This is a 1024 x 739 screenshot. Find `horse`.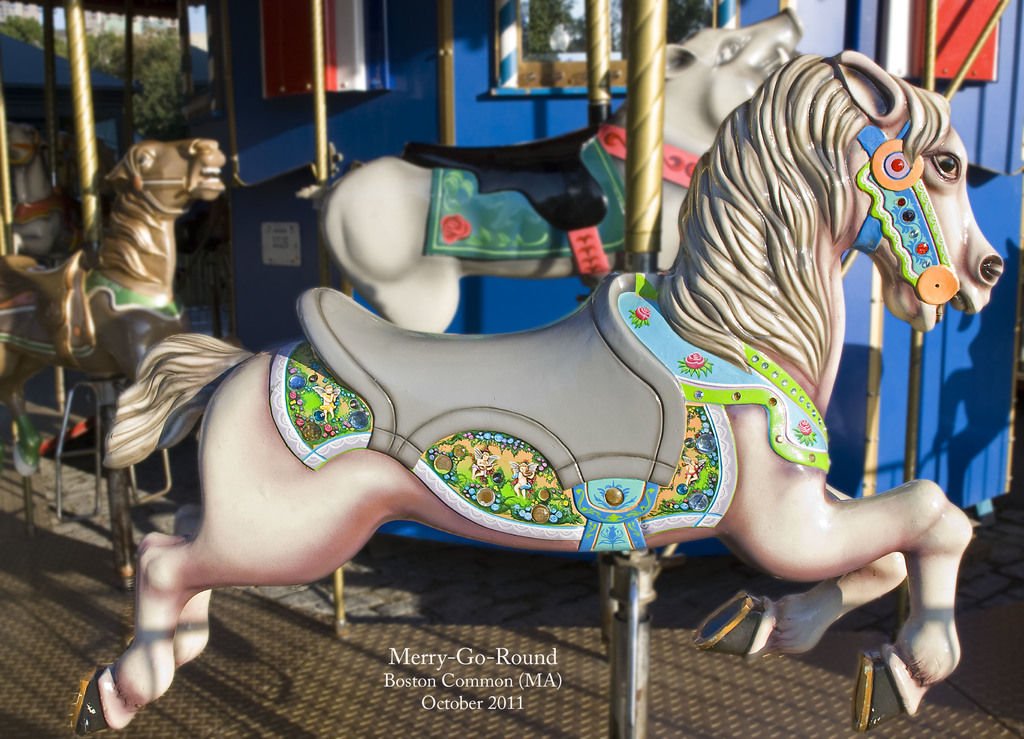
Bounding box: 71,49,1007,738.
